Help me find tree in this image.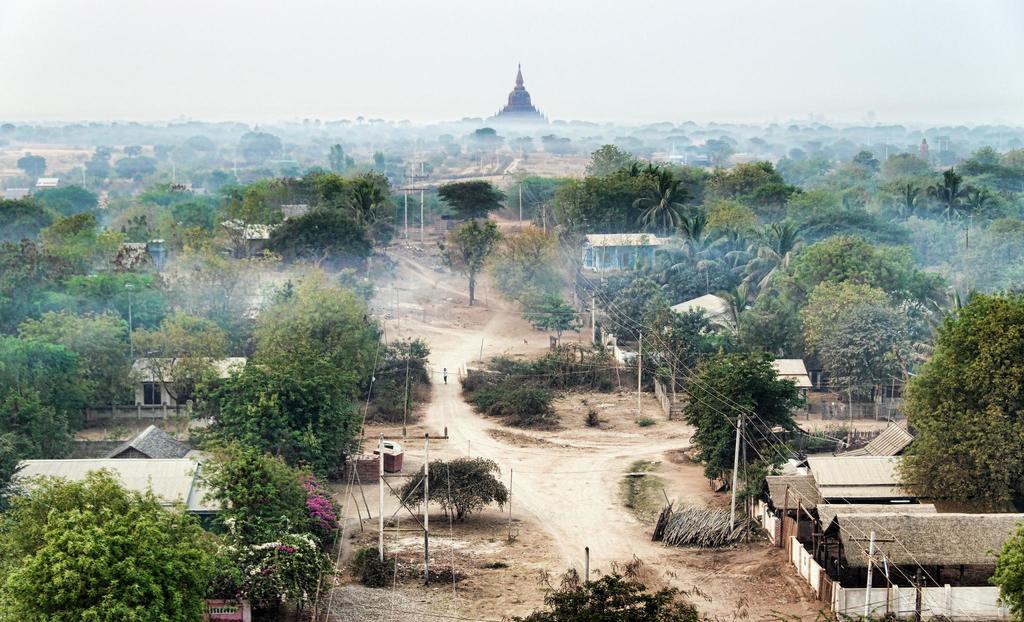
Found it: BBox(435, 175, 500, 216).
